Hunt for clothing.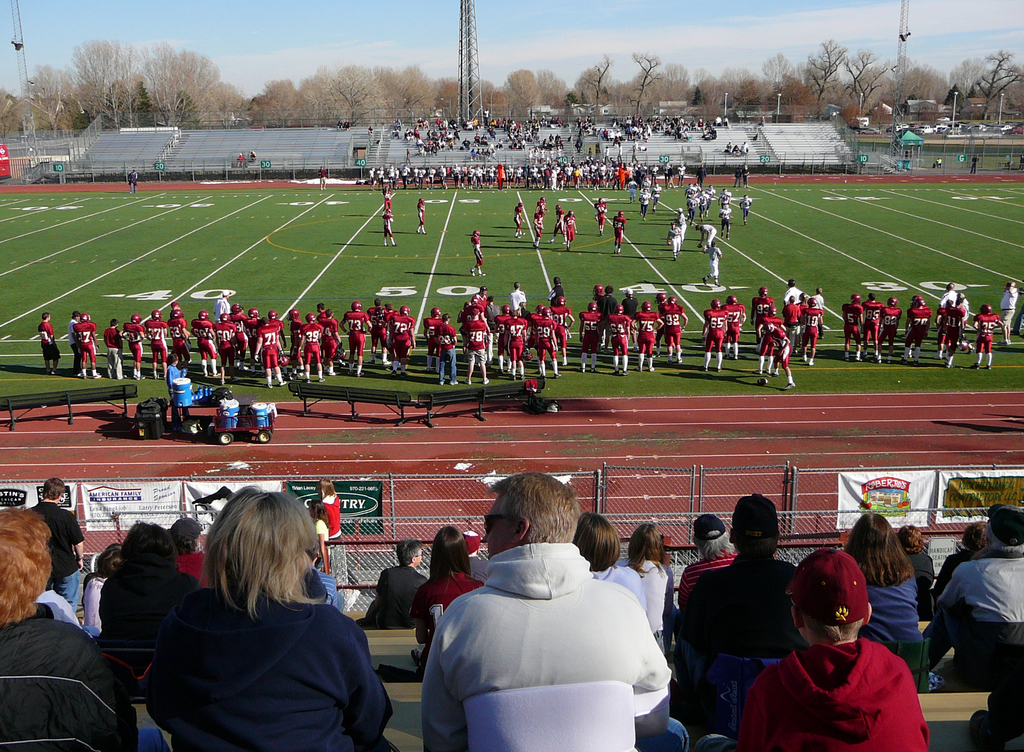
Hunted down at bbox(865, 299, 883, 344).
